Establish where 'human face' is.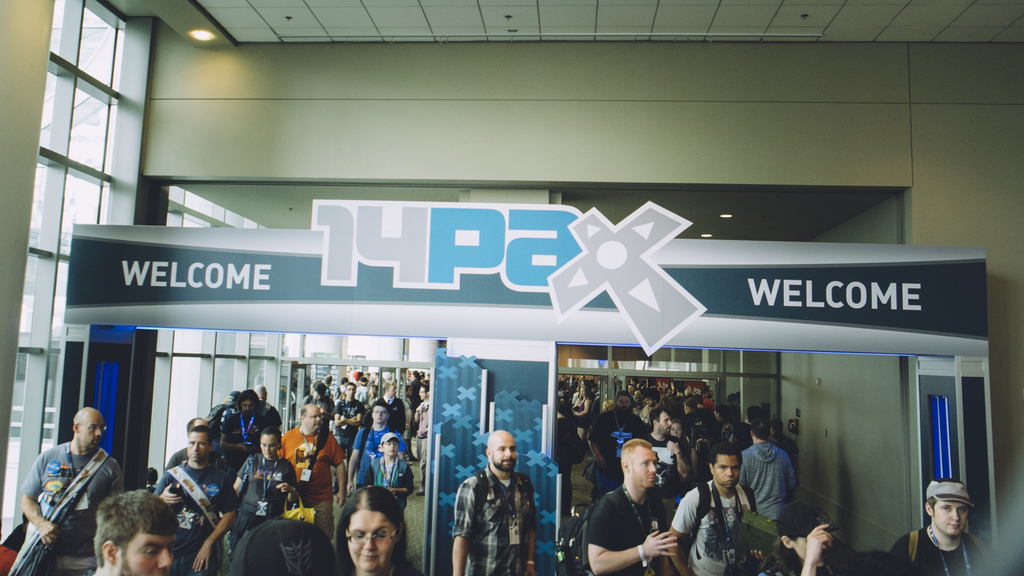
Established at BBox(491, 435, 517, 469).
